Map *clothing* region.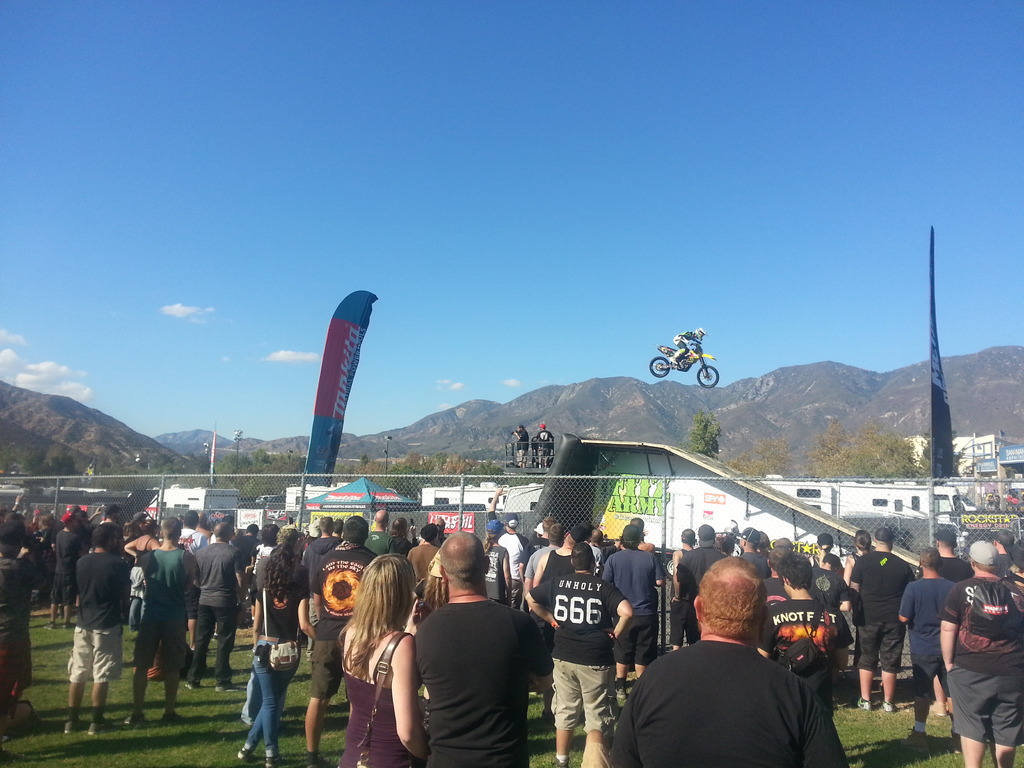
Mapped to rect(138, 525, 191, 658).
